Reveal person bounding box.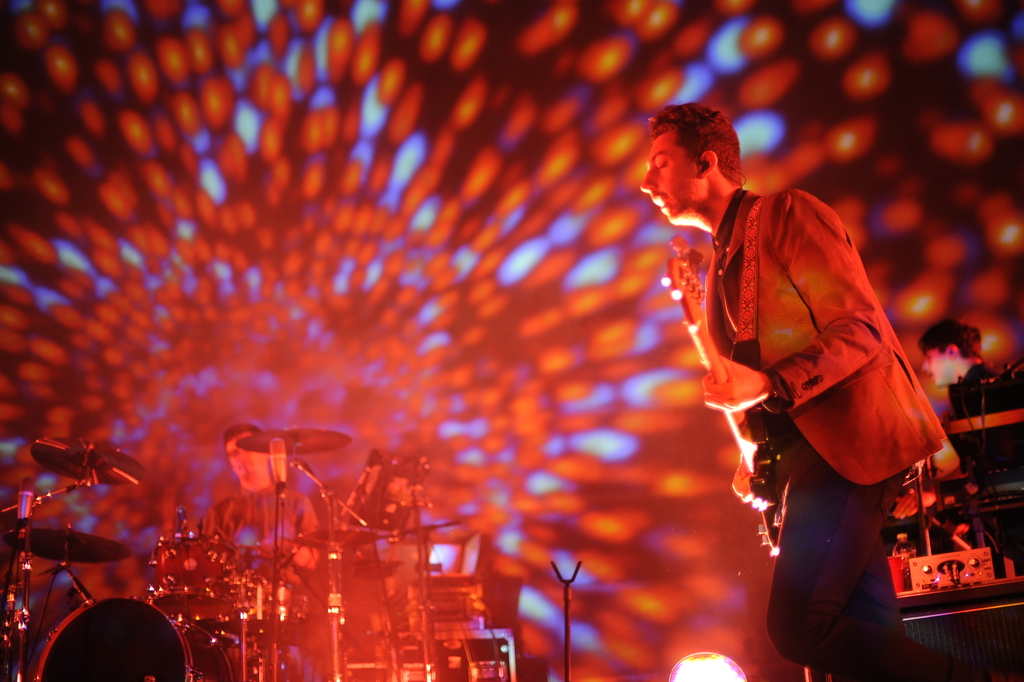
Revealed: detection(916, 317, 1023, 574).
